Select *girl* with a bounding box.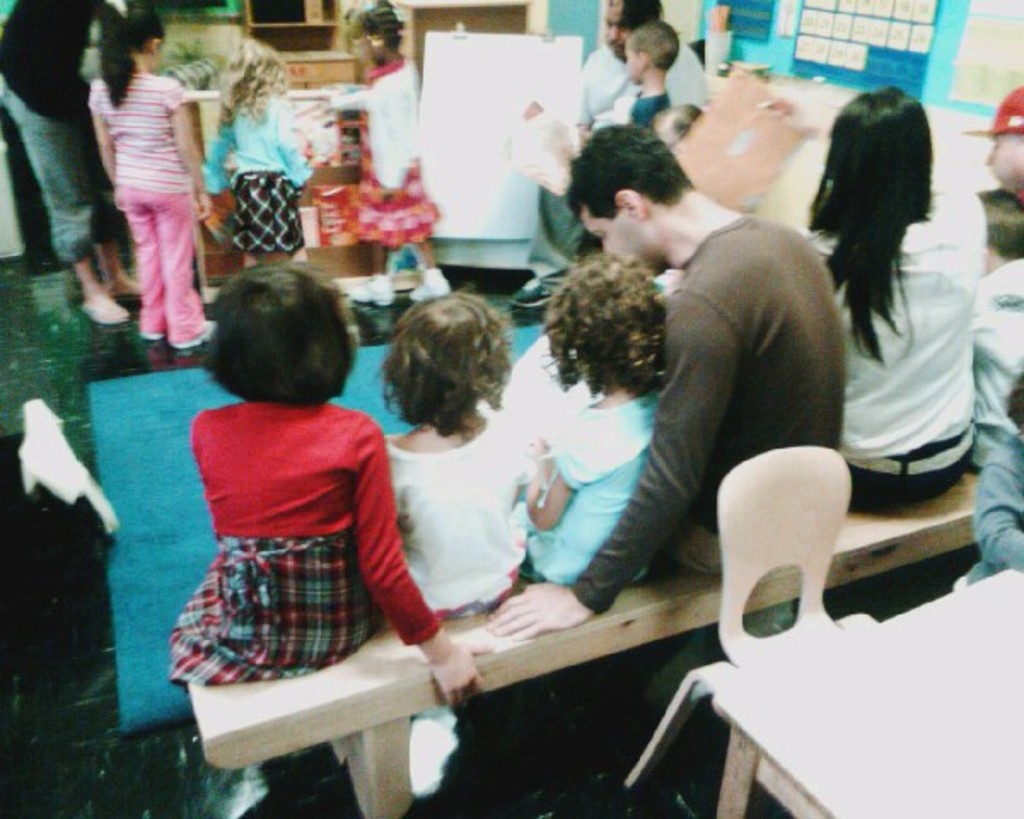
select_region(317, 0, 452, 307).
